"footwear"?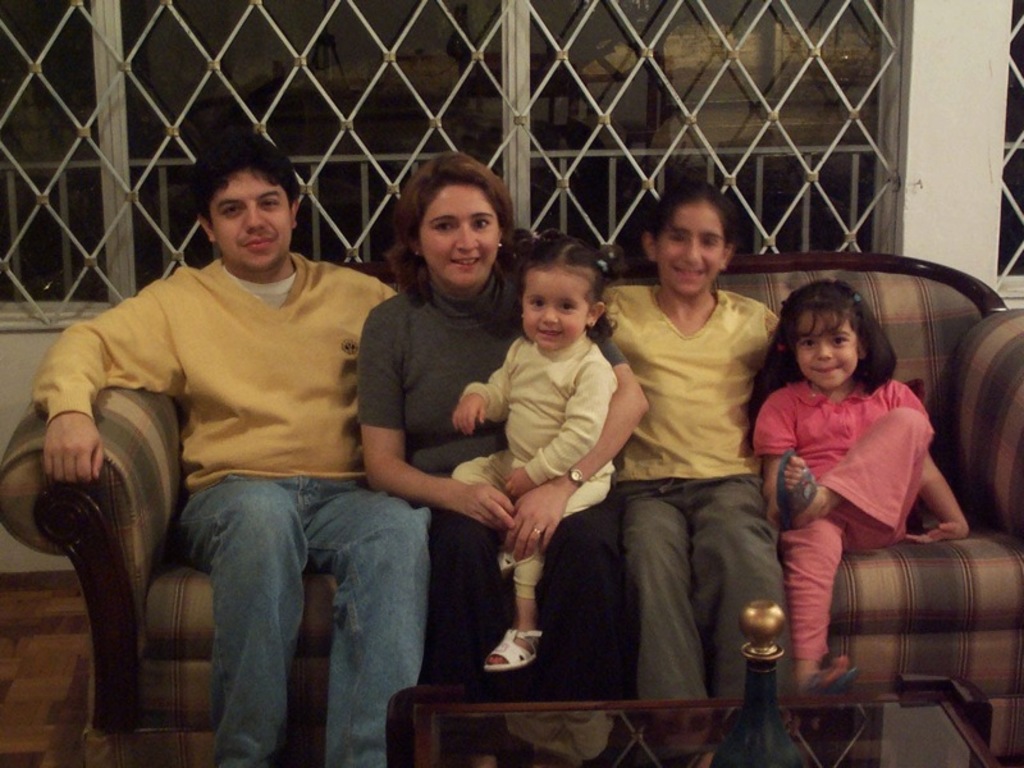
bbox(466, 622, 562, 698)
